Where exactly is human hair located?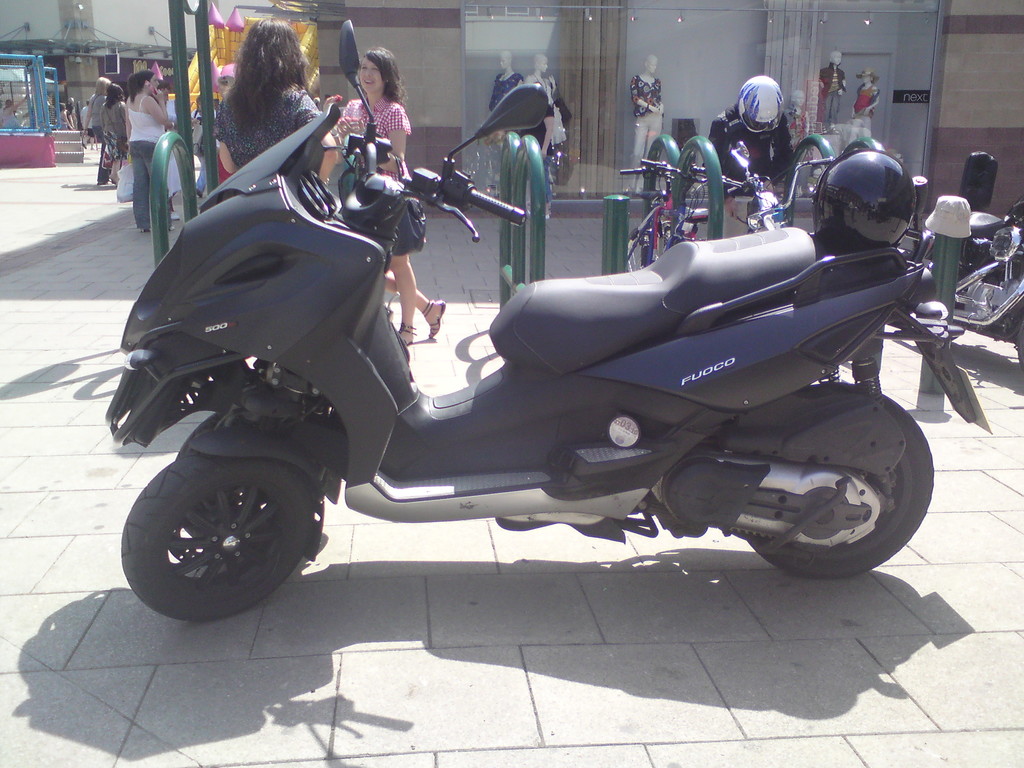
Its bounding box is 217,74,237,88.
